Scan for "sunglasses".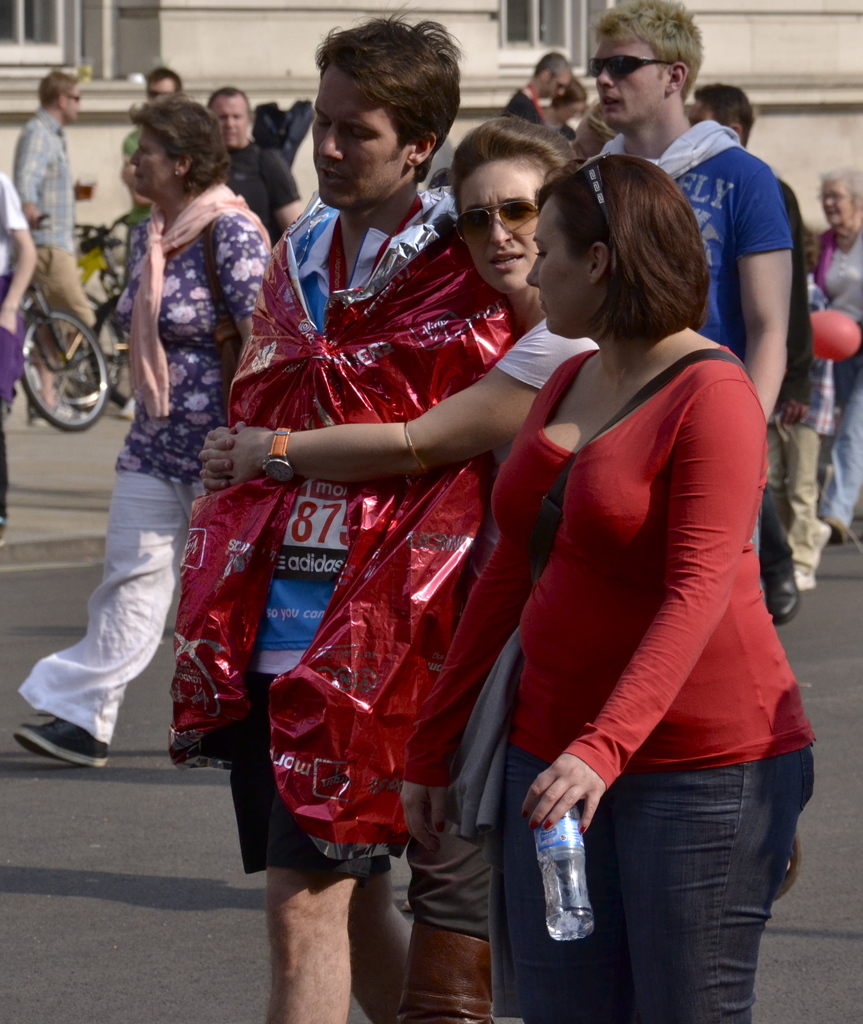
Scan result: bbox=[588, 54, 673, 78].
